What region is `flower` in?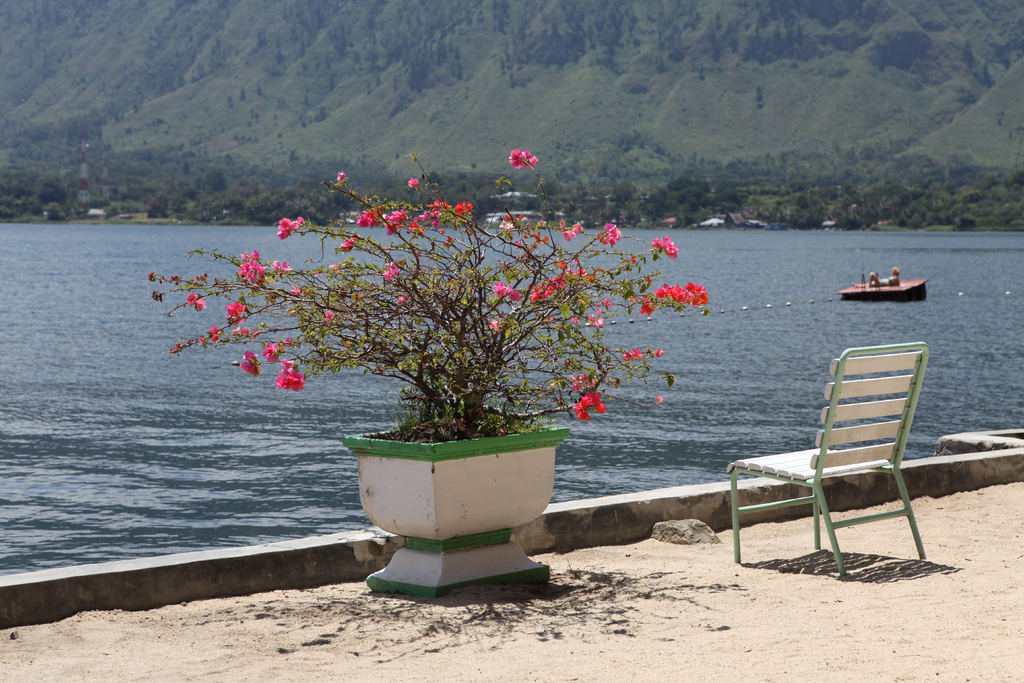
591:315:609:327.
